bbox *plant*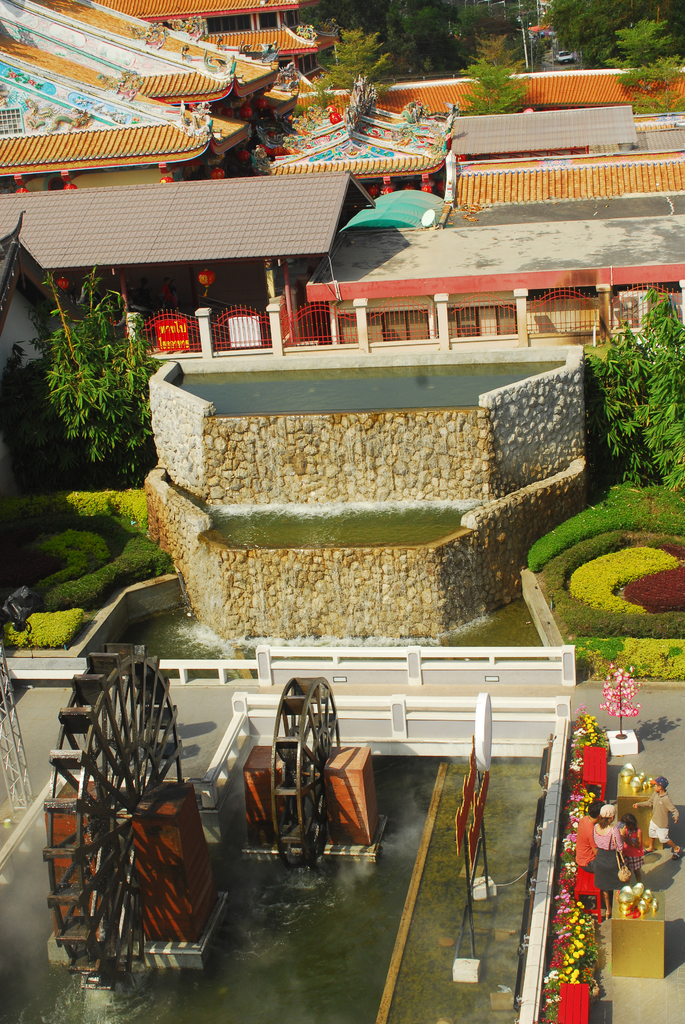
{"left": 594, "top": 659, "right": 643, "bottom": 738}
